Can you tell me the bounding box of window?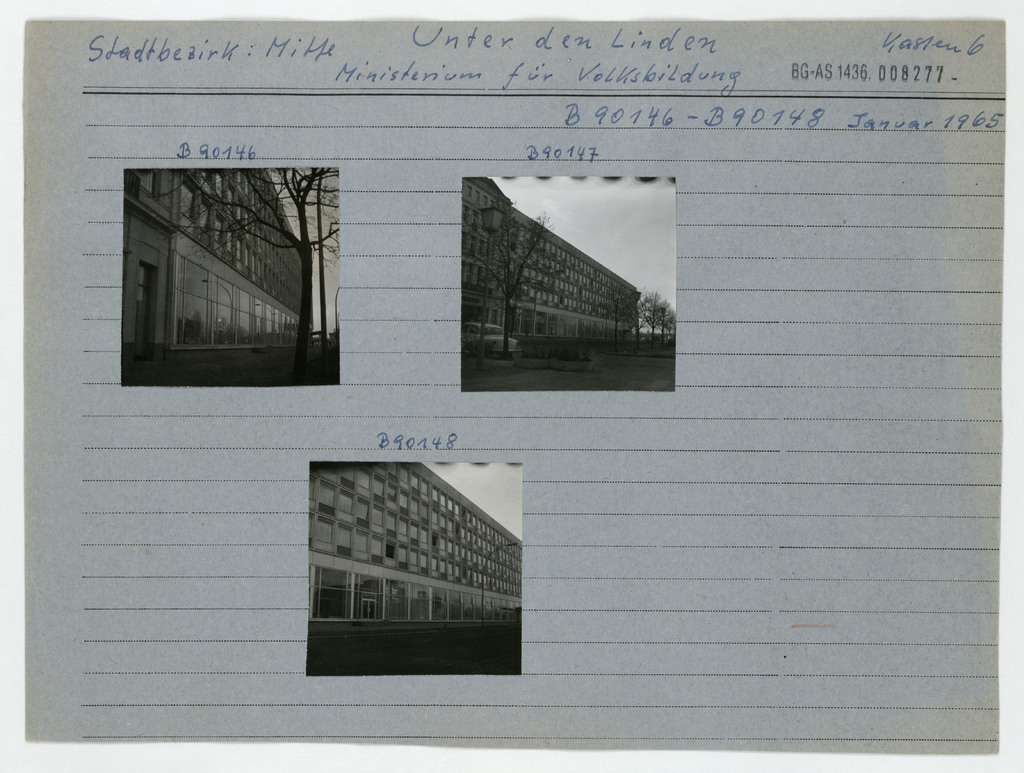
[left=460, top=580, right=477, bottom=586].
